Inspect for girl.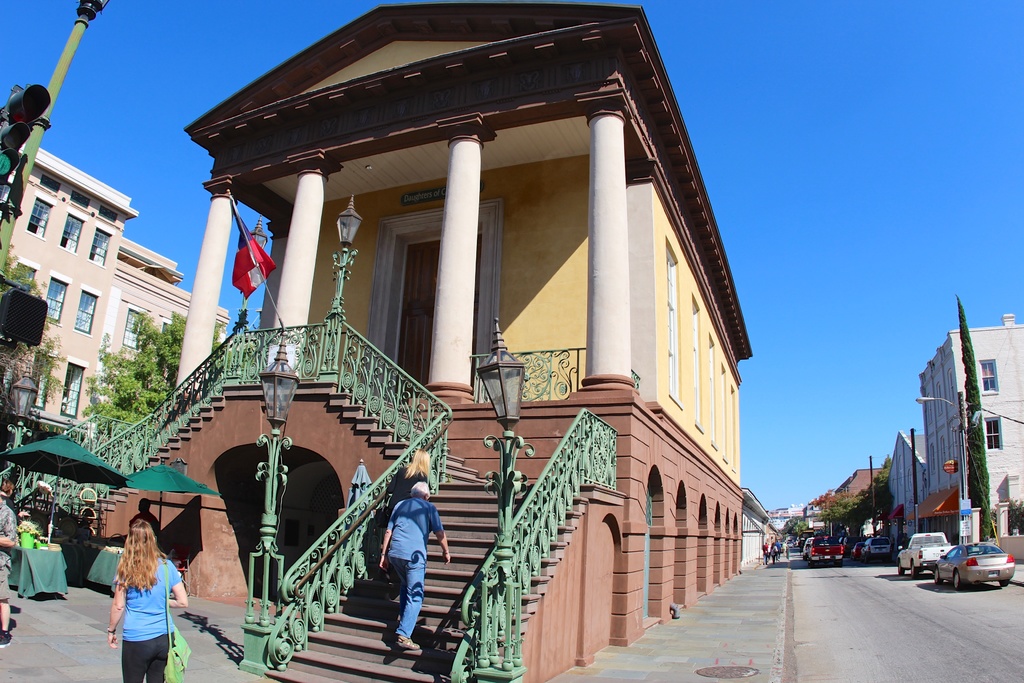
Inspection: <bbox>388, 450, 429, 501</bbox>.
